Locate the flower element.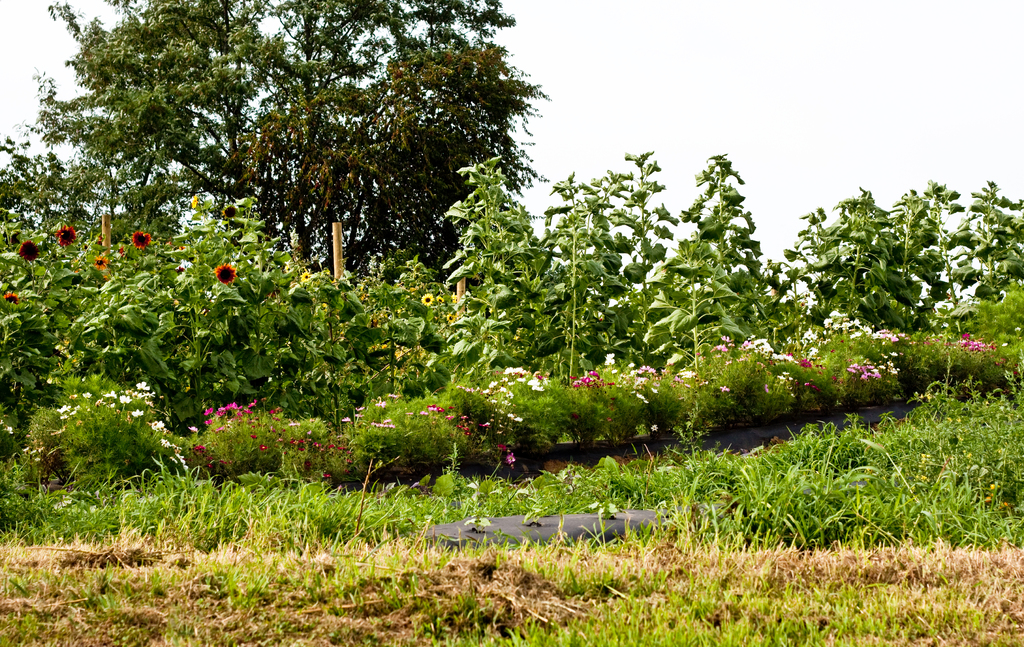
Element bbox: <bbox>2, 293, 16, 304</bbox>.
